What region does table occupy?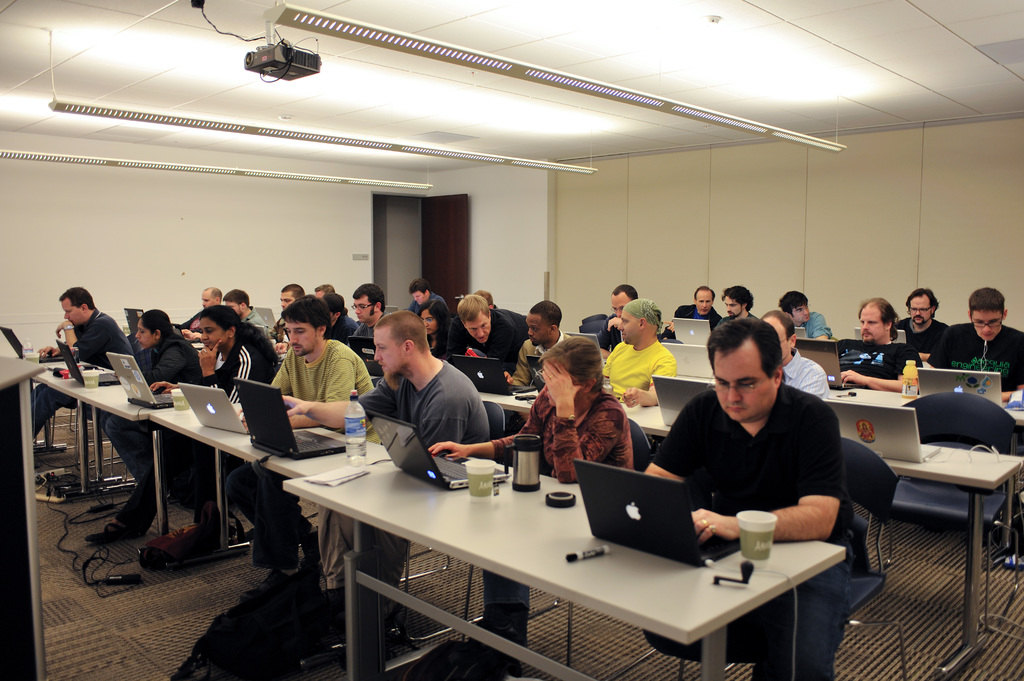
(x1=483, y1=396, x2=1023, y2=666).
